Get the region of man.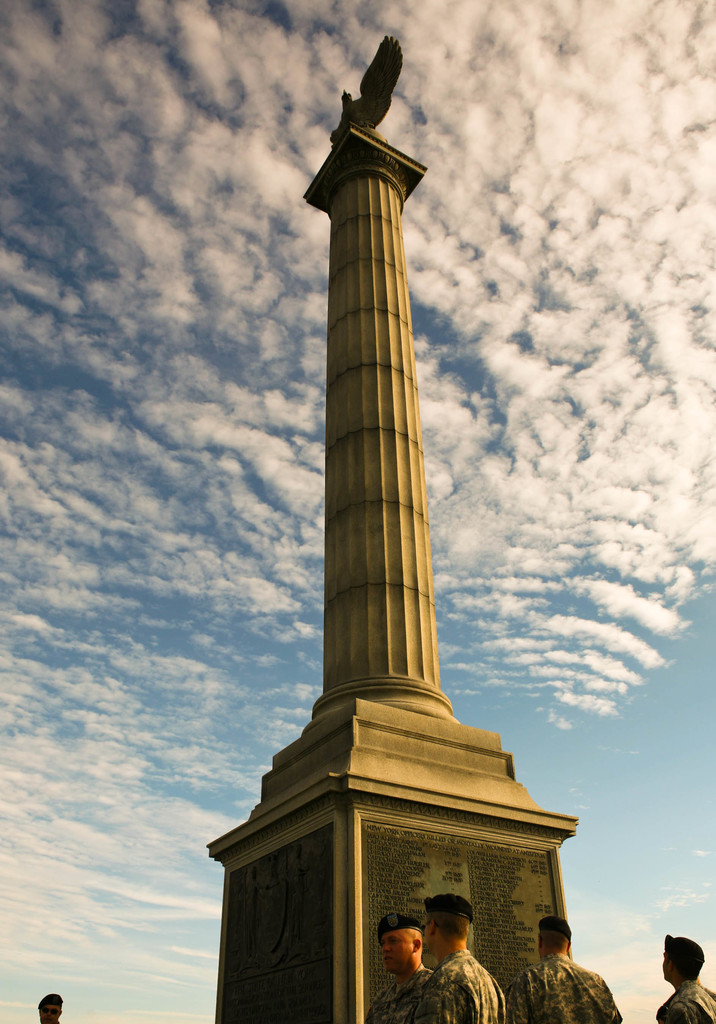
{"left": 413, "top": 890, "right": 511, "bottom": 1023}.
